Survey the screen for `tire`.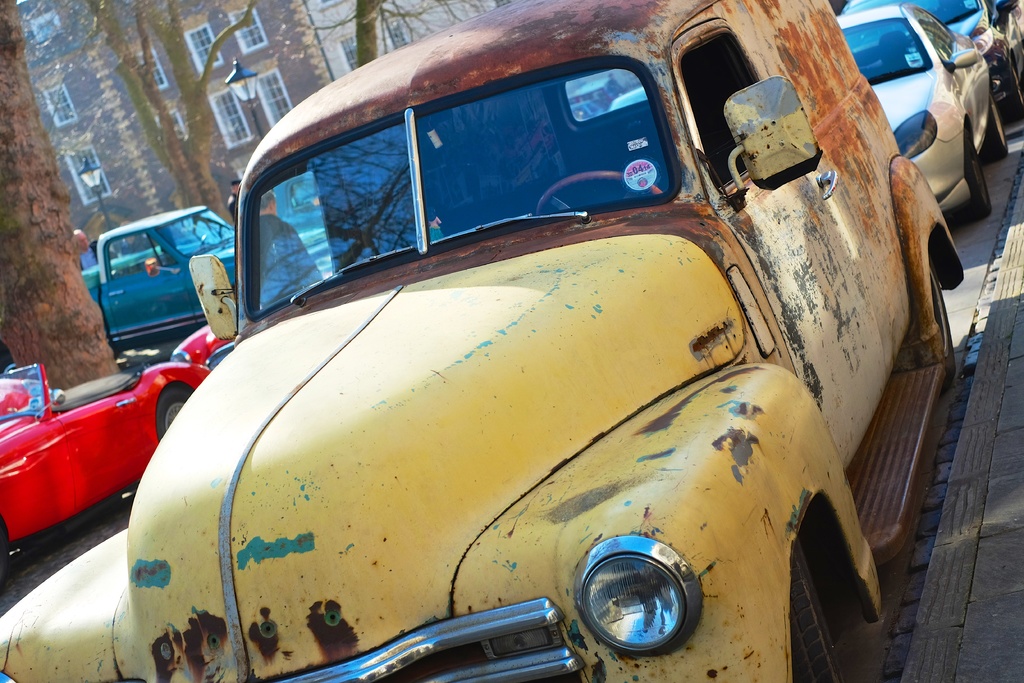
Survey found: pyautogui.locateOnScreen(1003, 56, 1023, 119).
